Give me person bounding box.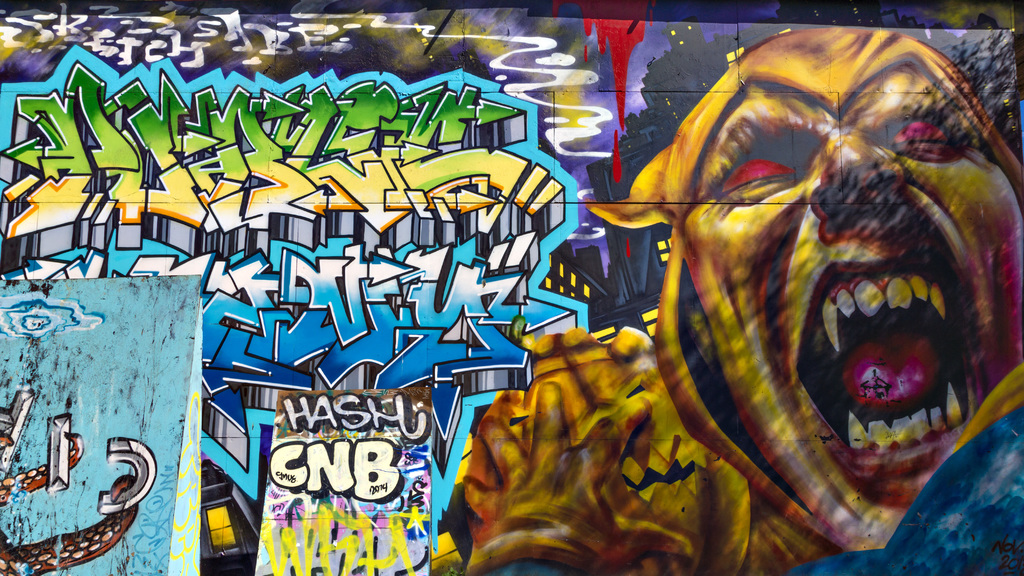
x1=460 y1=24 x2=1023 y2=575.
